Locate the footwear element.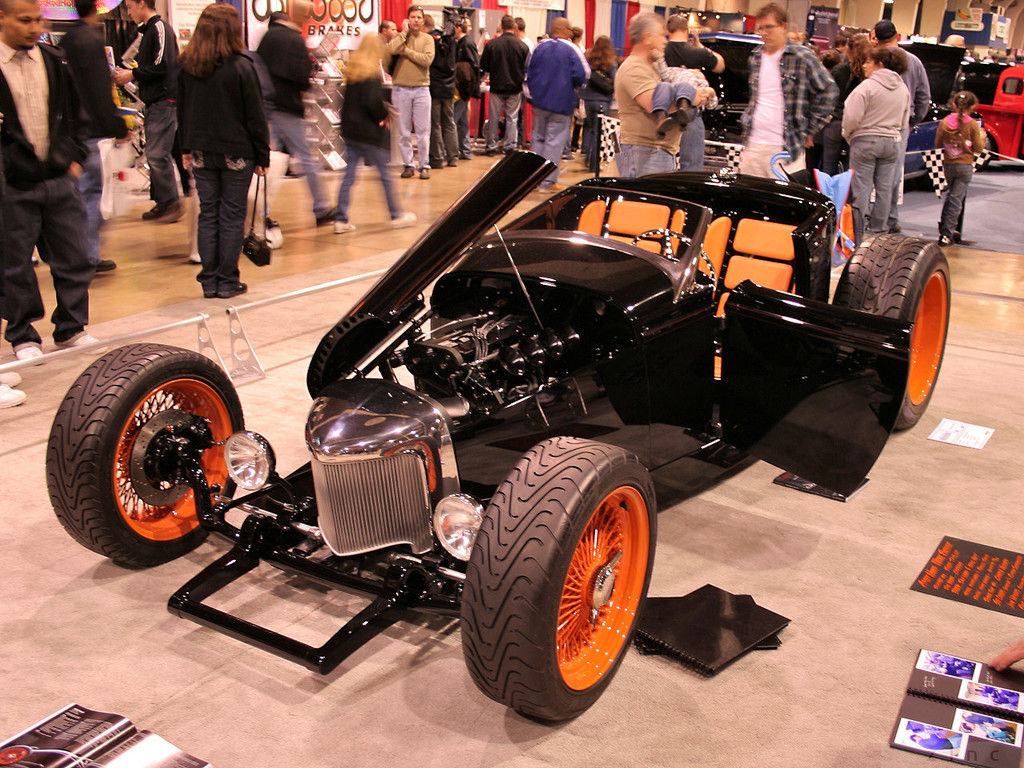
Element bbox: detection(0, 386, 27, 410).
